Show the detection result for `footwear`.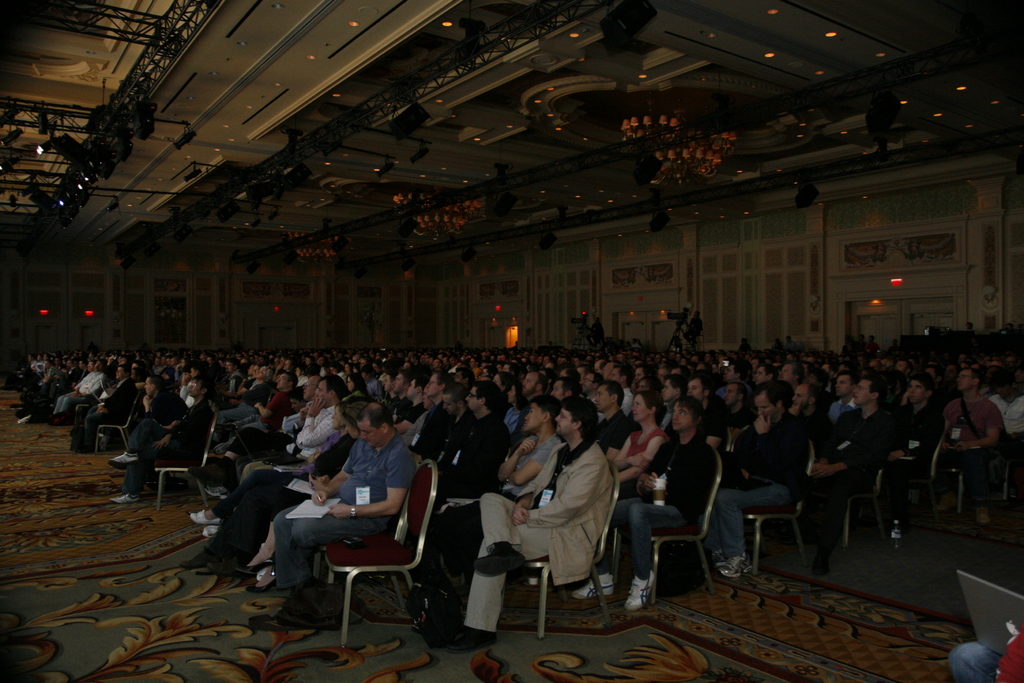
<box>109,457,136,467</box>.
